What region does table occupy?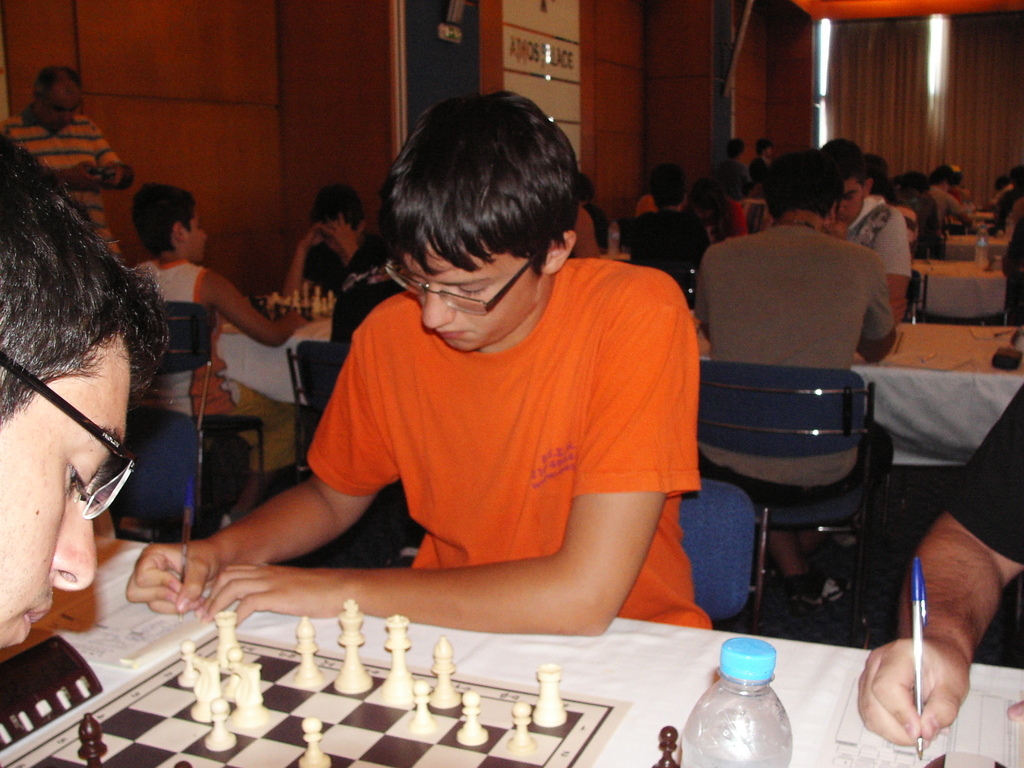
(left=205, top=280, right=1023, bottom=491).
